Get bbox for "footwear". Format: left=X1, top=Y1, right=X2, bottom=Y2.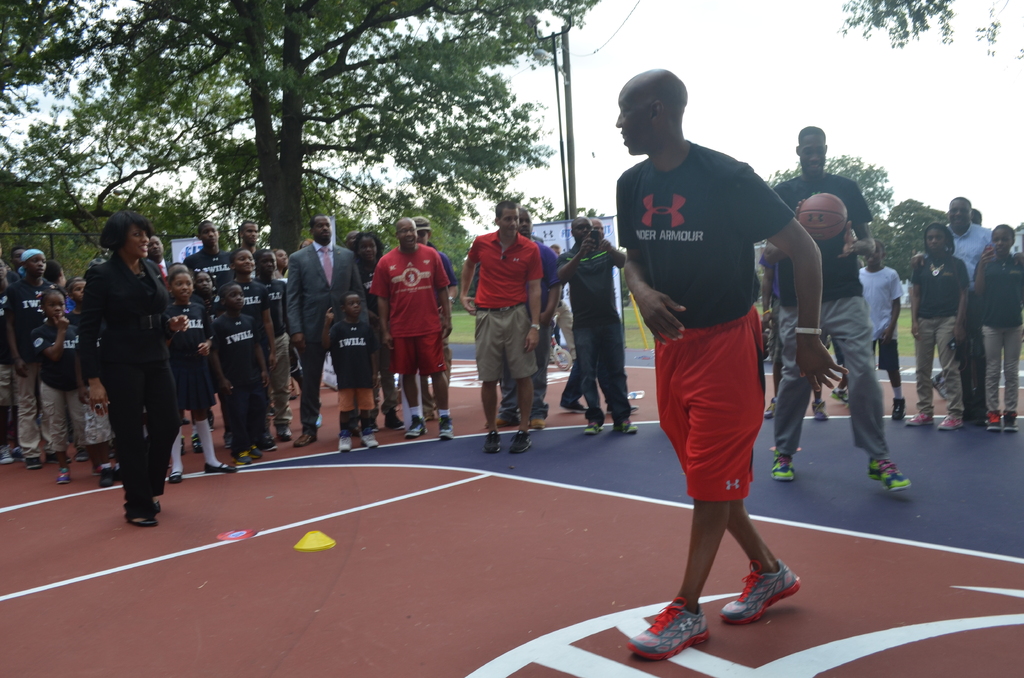
left=769, top=447, right=800, bottom=483.
